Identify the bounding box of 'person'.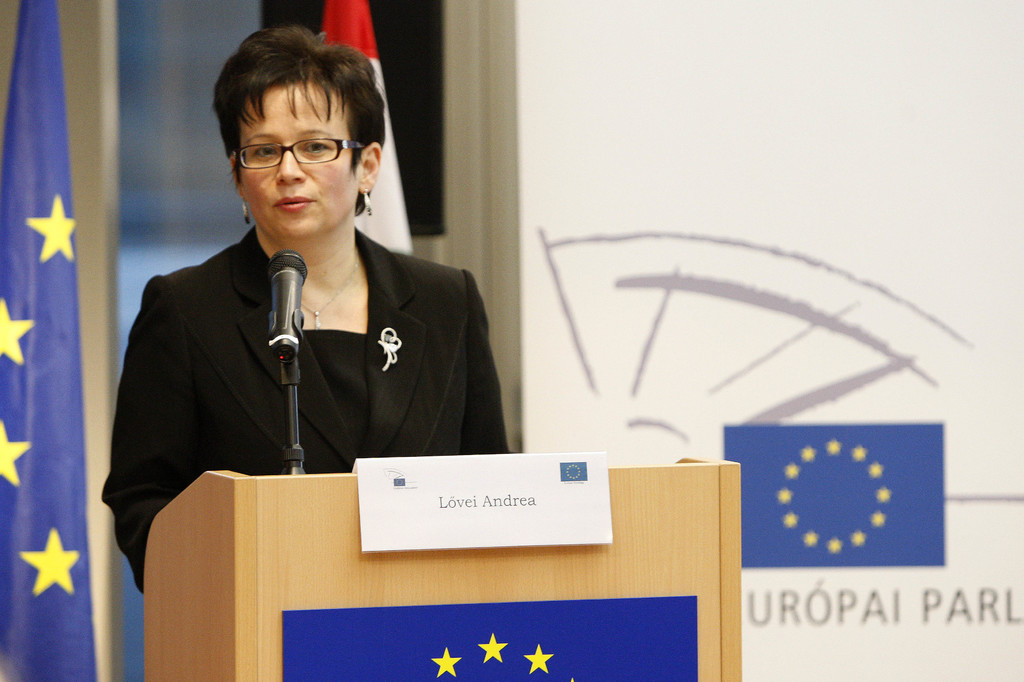
box=[100, 26, 512, 594].
